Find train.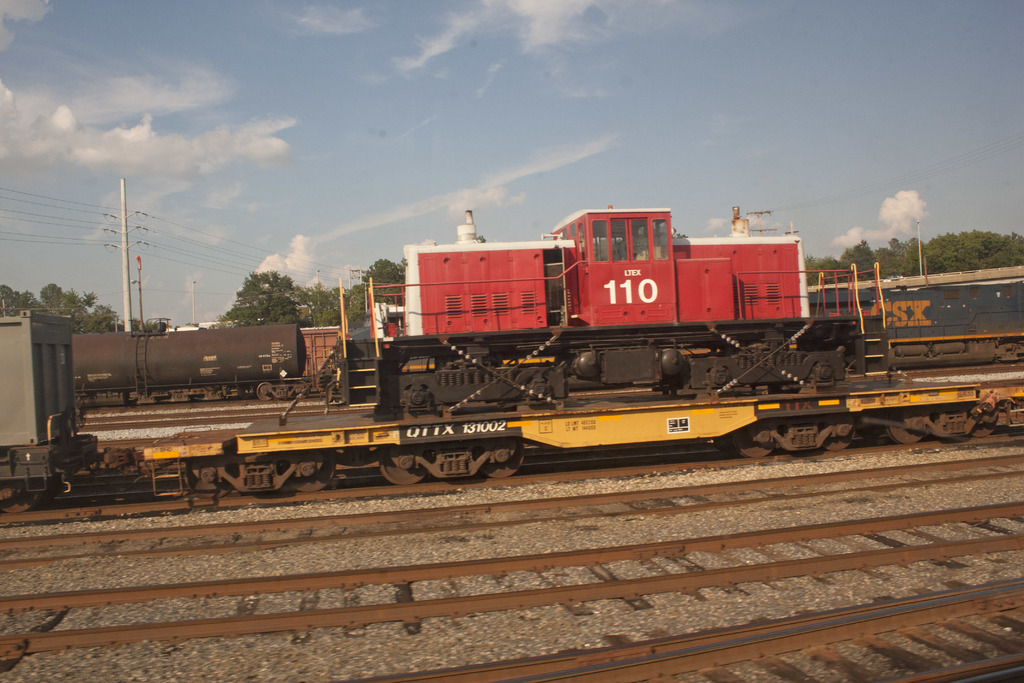
<region>282, 197, 915, 417</region>.
